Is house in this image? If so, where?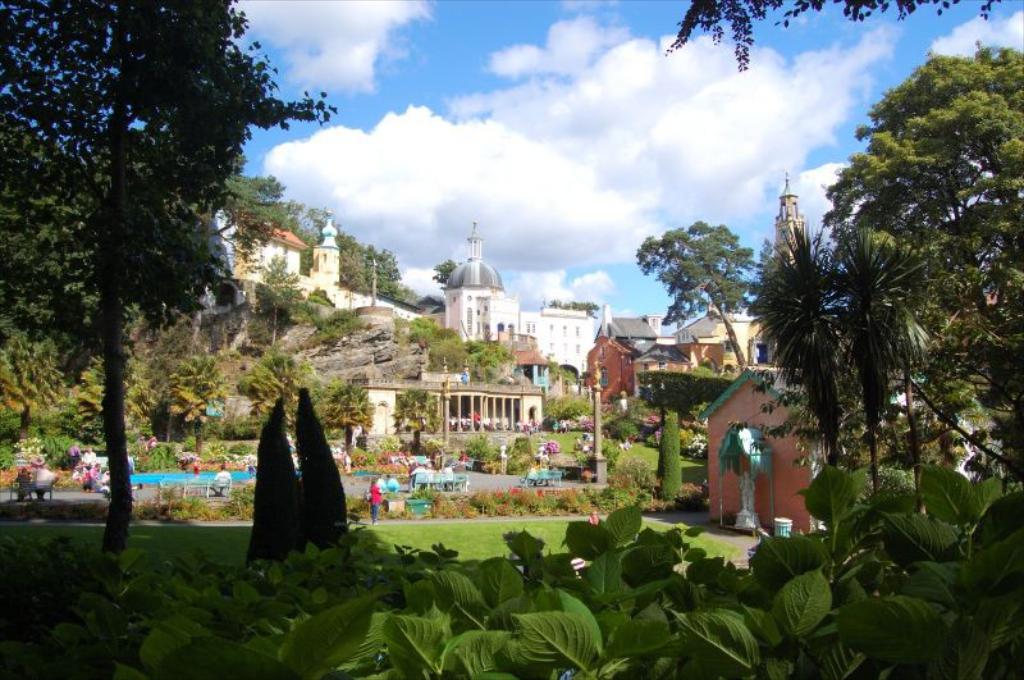
Yes, at 699, 359, 908, 535.
